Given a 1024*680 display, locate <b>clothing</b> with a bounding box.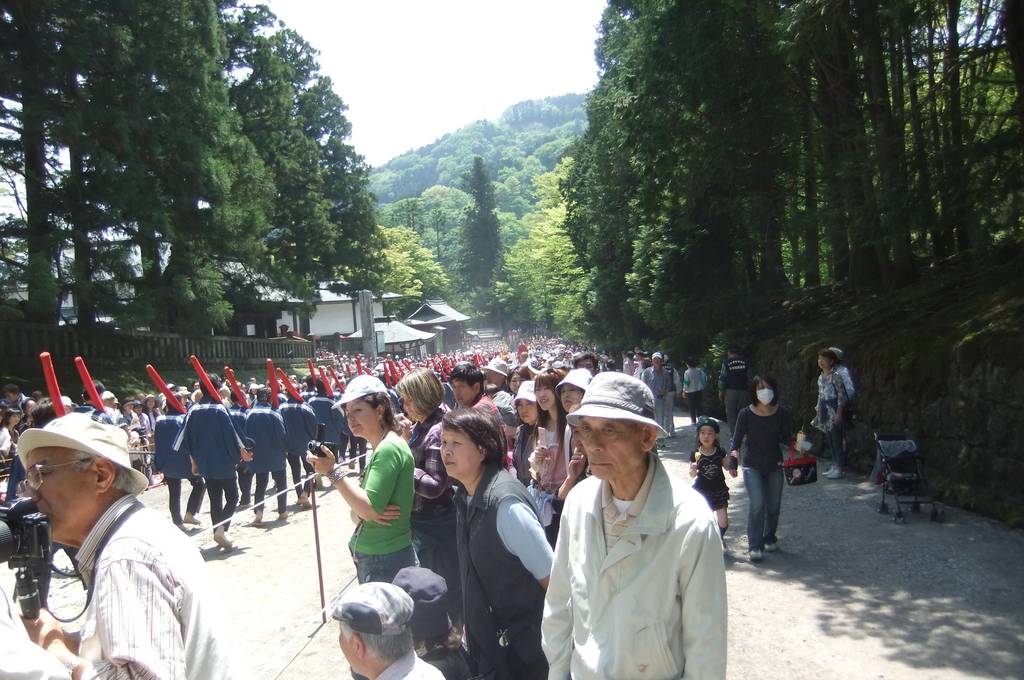
Located: <region>682, 365, 708, 420</region>.
